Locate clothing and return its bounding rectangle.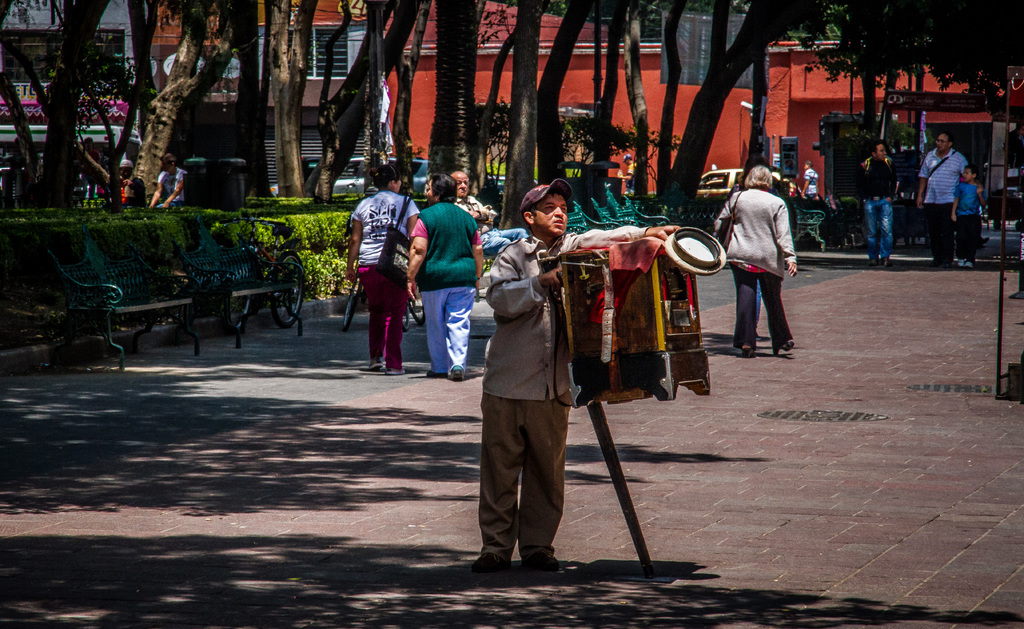
[left=954, top=177, right=976, bottom=253].
